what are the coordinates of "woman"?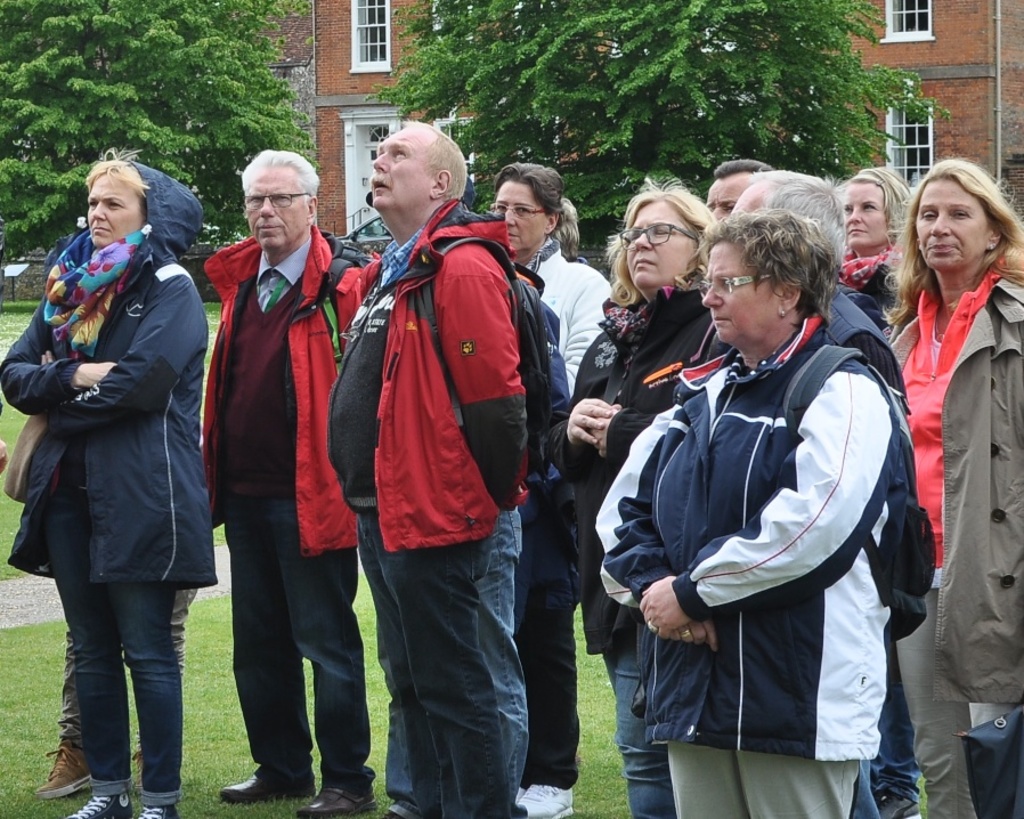
(834,159,956,325).
